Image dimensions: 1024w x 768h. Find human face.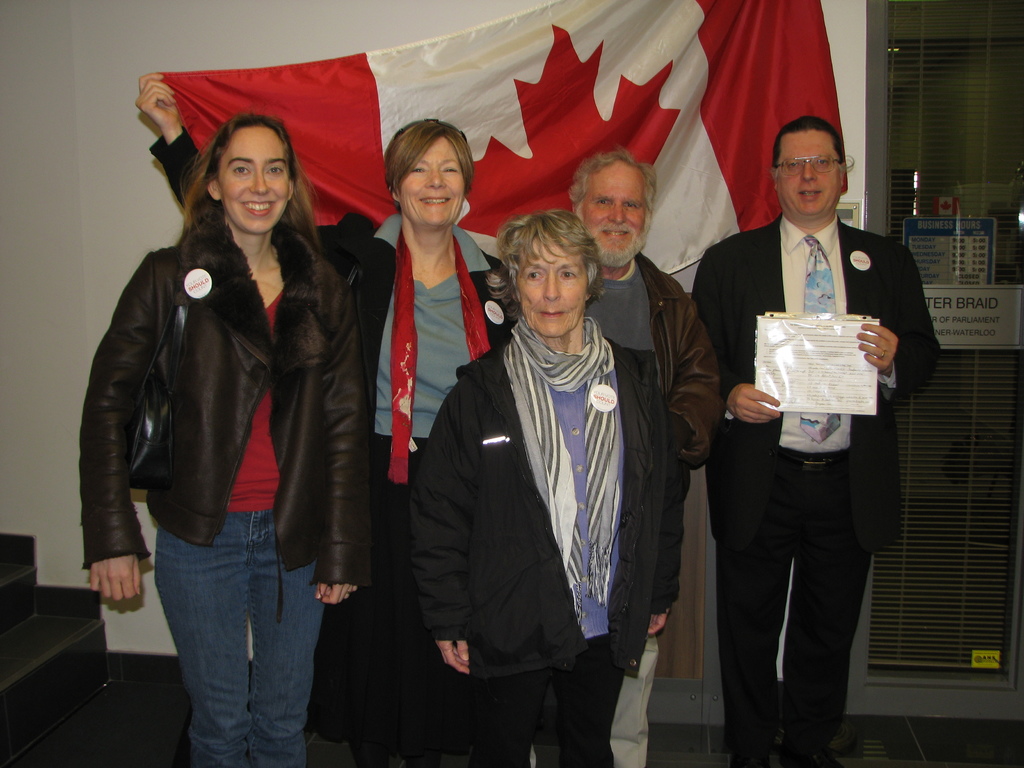
<region>401, 135, 470, 229</region>.
